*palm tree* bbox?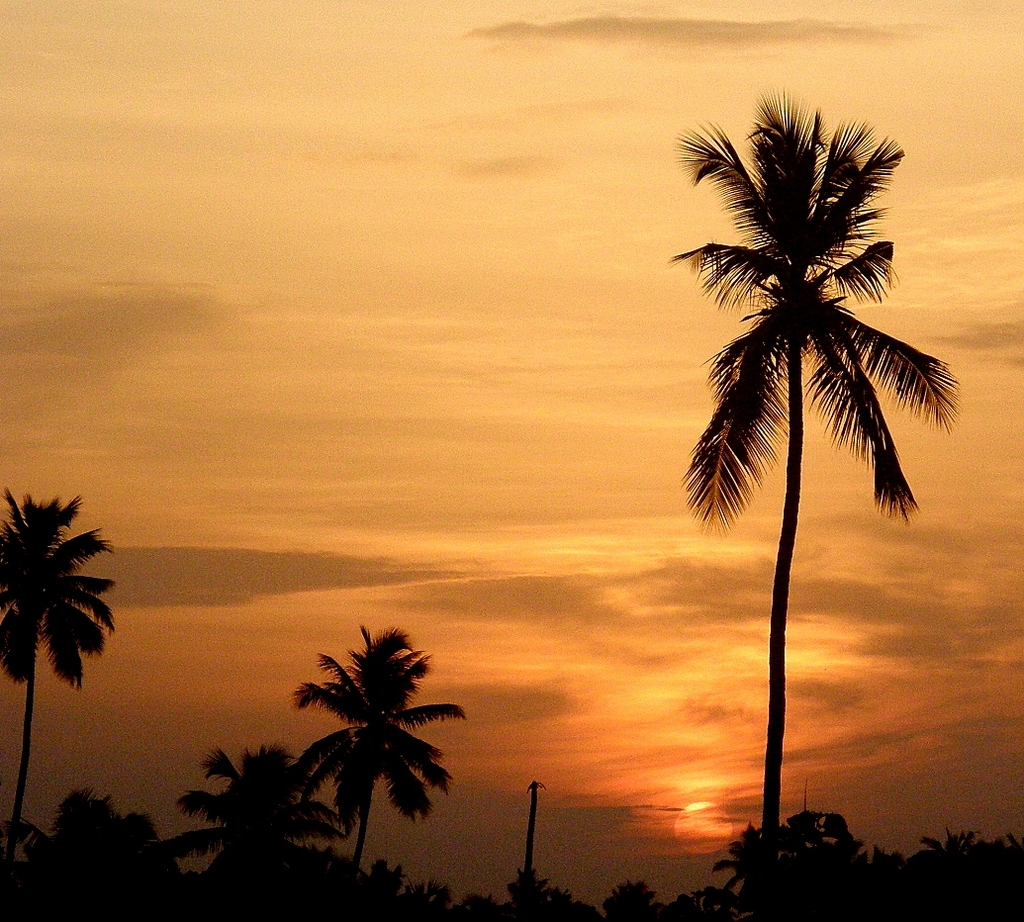
(x1=685, y1=122, x2=952, y2=897)
